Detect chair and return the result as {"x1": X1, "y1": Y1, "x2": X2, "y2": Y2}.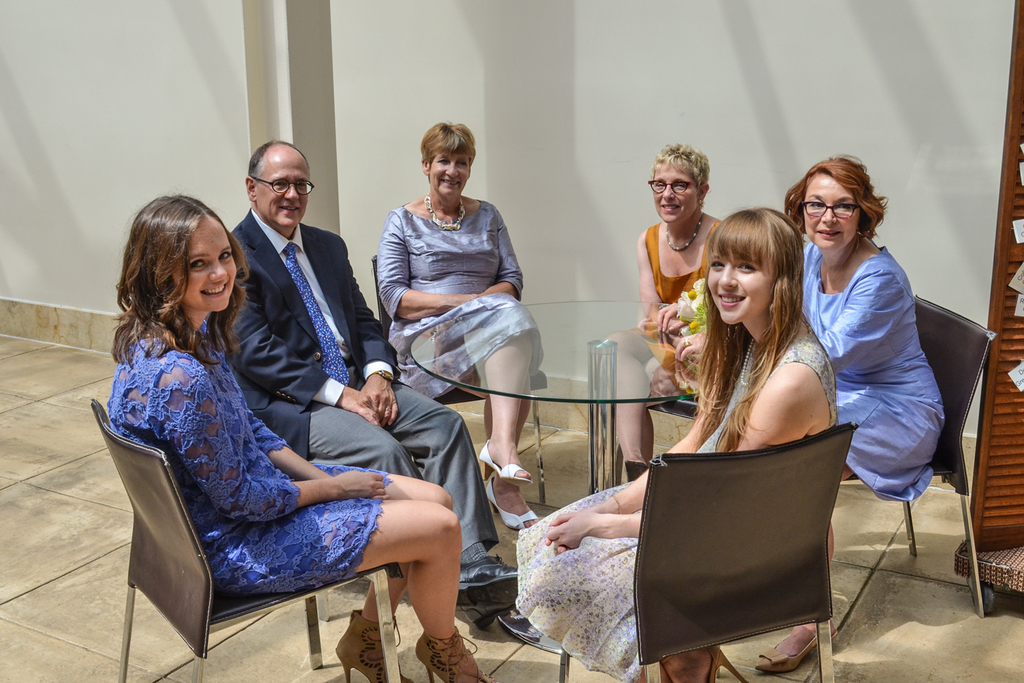
{"x1": 838, "y1": 290, "x2": 998, "y2": 617}.
